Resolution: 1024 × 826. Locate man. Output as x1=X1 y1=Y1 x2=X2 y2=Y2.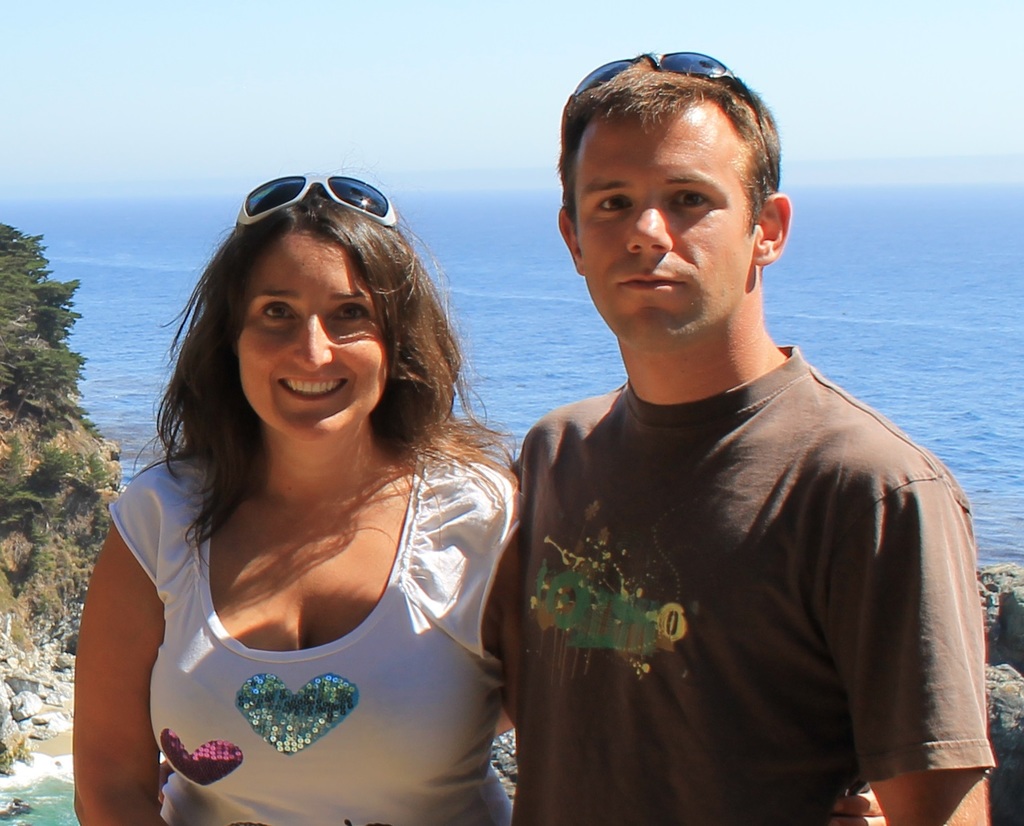
x1=462 y1=60 x2=985 y2=818.
